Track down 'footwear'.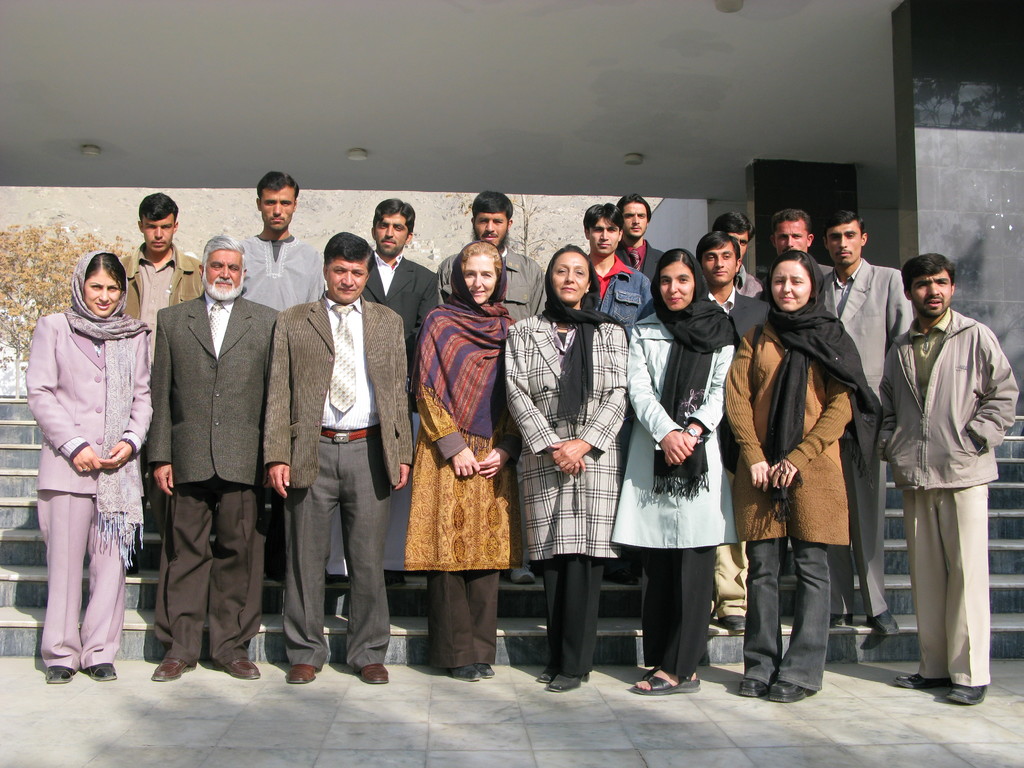
Tracked to {"left": 86, "top": 661, "right": 115, "bottom": 681}.
